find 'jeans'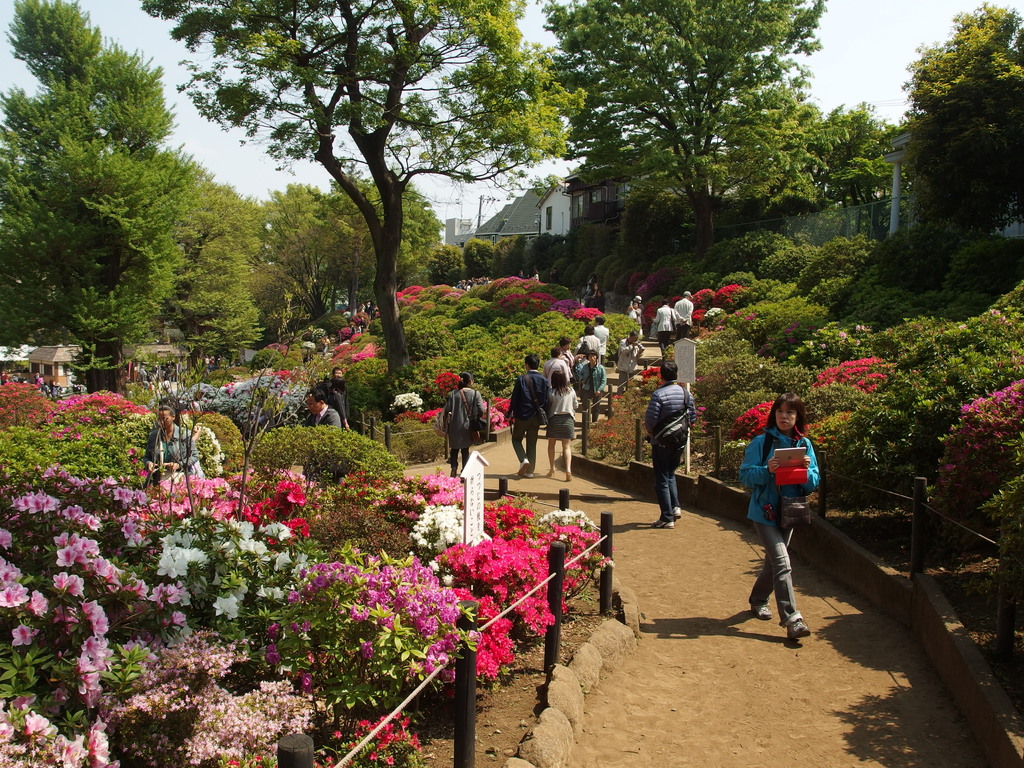
bbox=[751, 524, 803, 628]
